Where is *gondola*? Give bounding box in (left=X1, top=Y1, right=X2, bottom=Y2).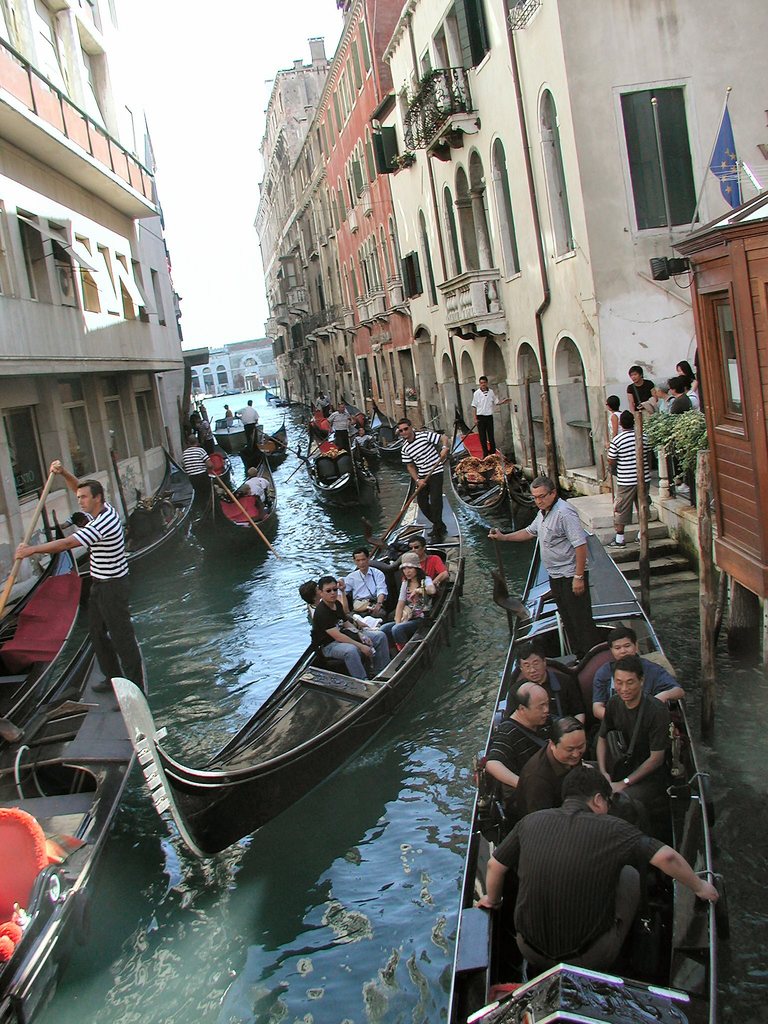
(left=74, top=445, right=196, bottom=595).
